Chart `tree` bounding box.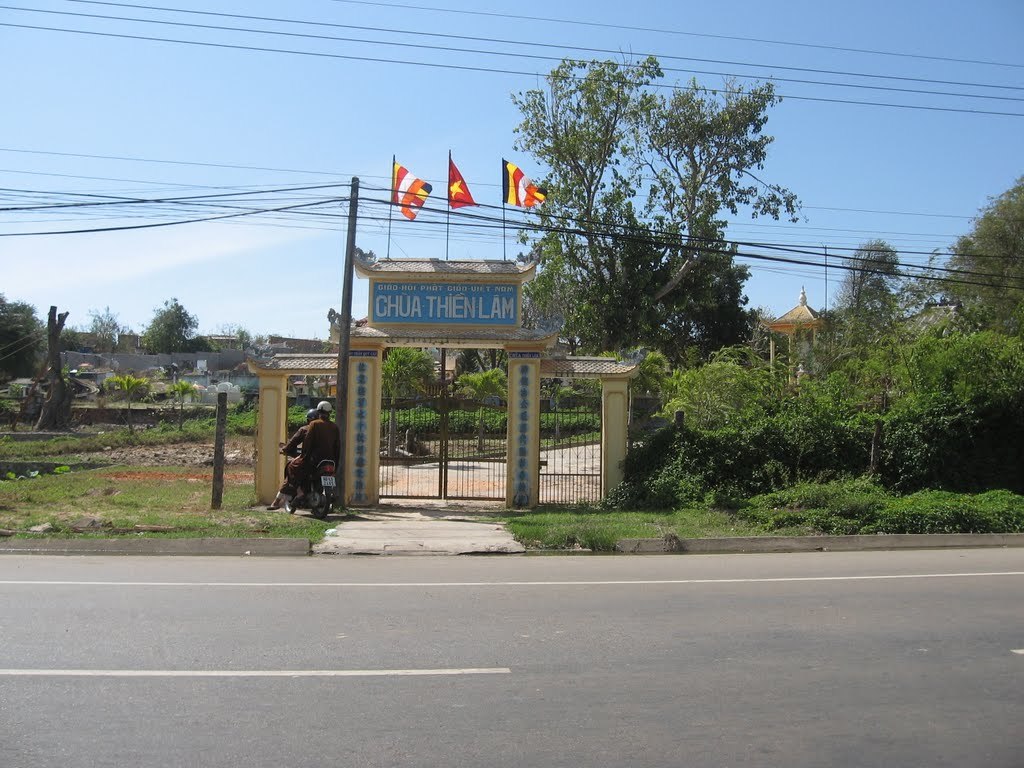
Charted: x1=922, y1=171, x2=1023, y2=348.
